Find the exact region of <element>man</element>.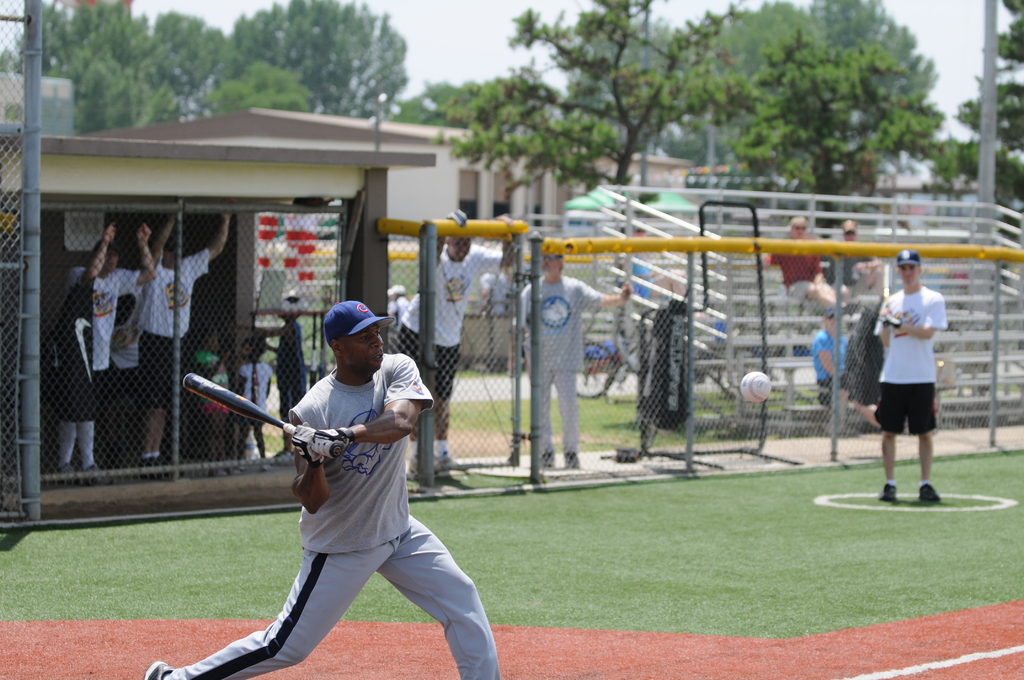
Exact region: (left=808, top=306, right=884, bottom=437).
